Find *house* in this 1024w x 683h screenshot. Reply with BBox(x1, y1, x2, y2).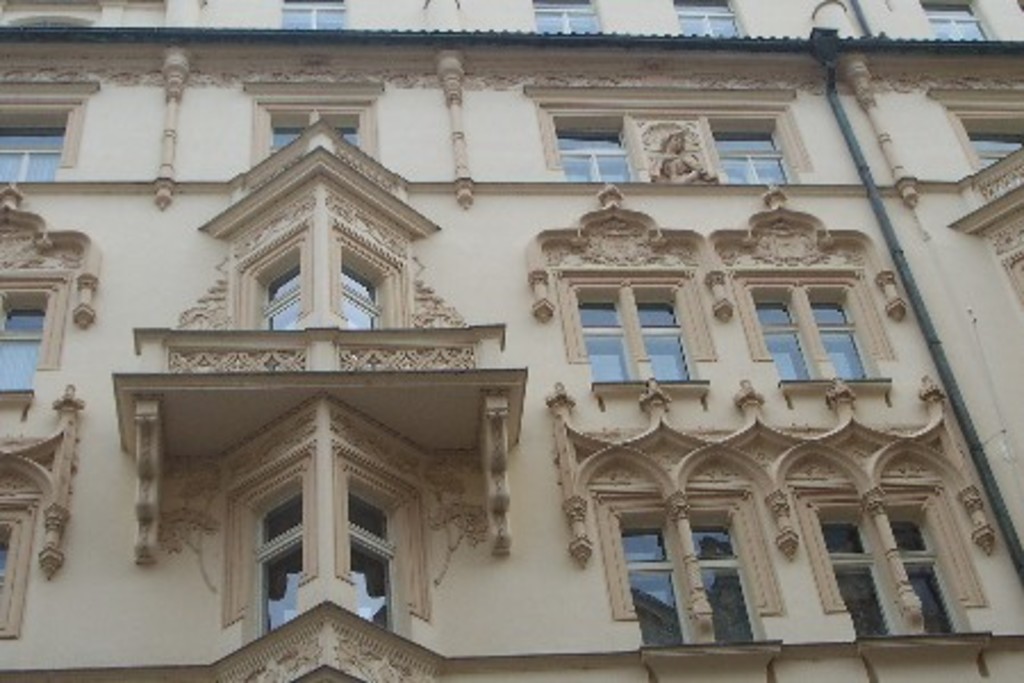
BBox(0, 0, 1022, 681).
